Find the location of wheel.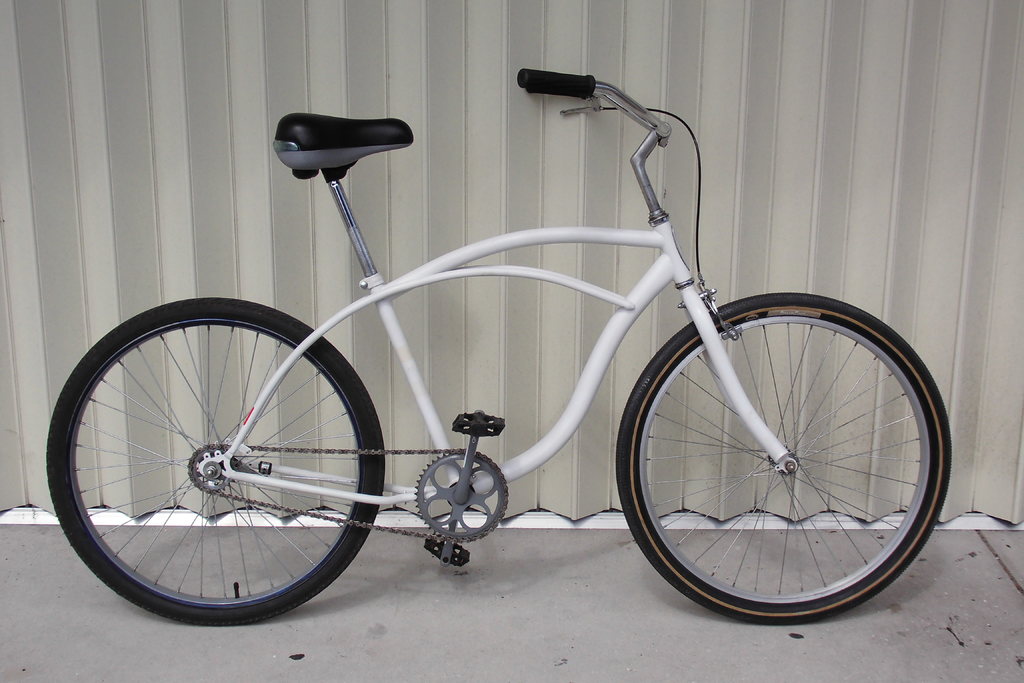
Location: (63, 301, 379, 632).
